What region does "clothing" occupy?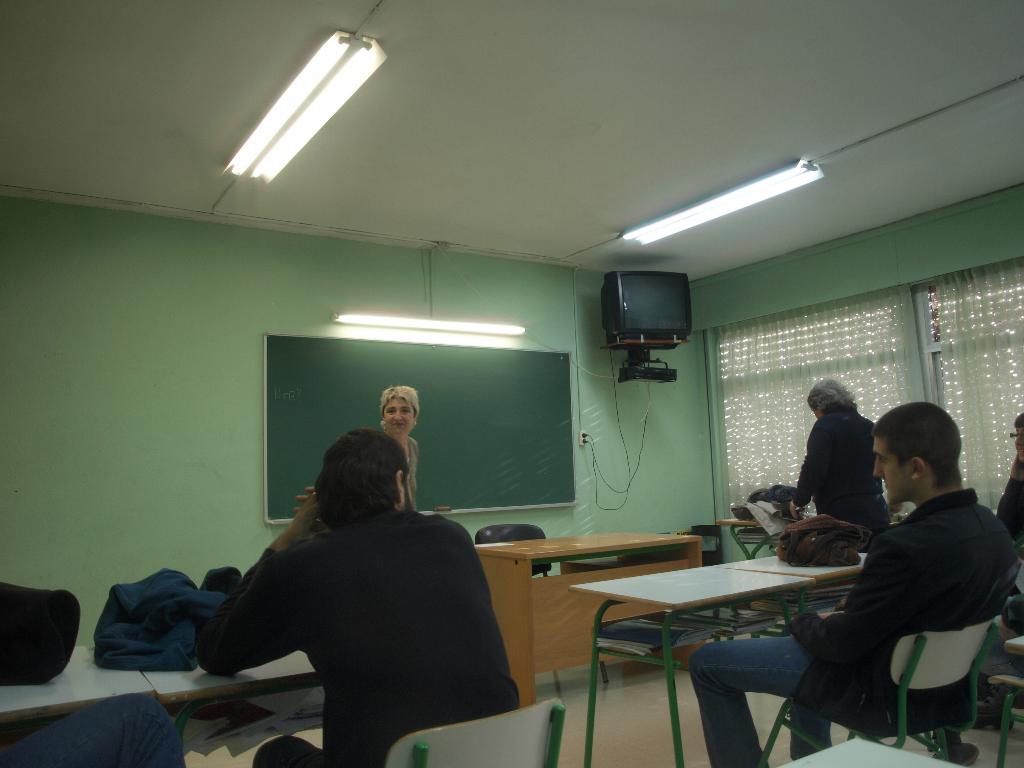
BBox(0, 694, 188, 767).
